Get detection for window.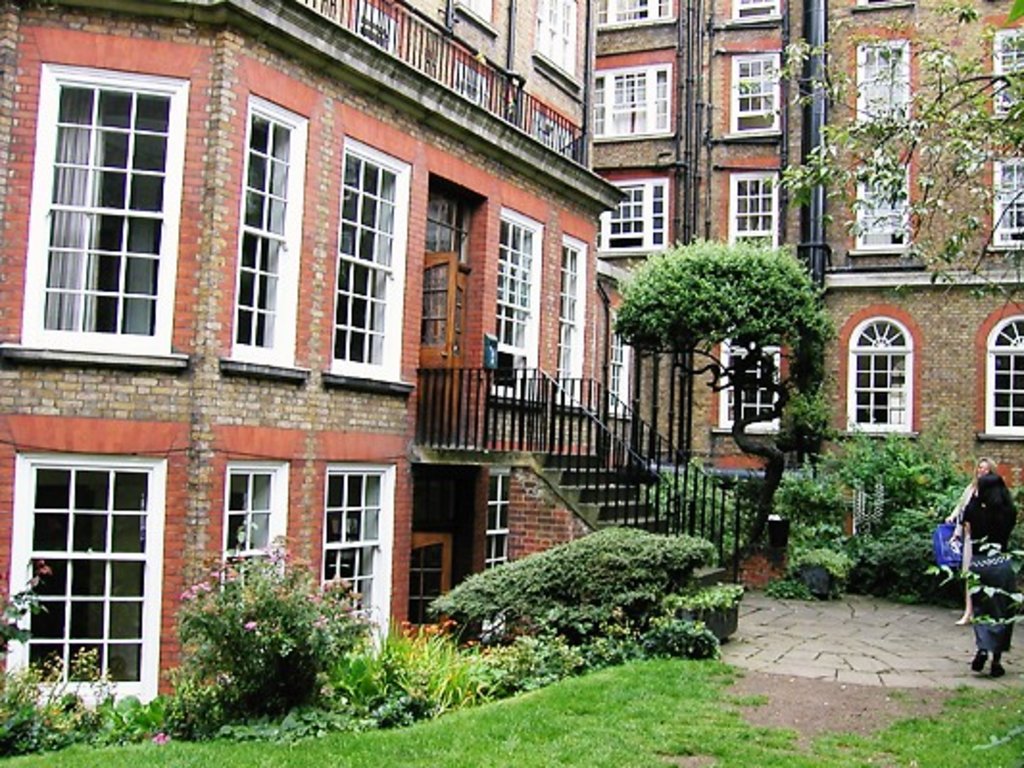
Detection: x1=724, y1=56, x2=778, y2=140.
